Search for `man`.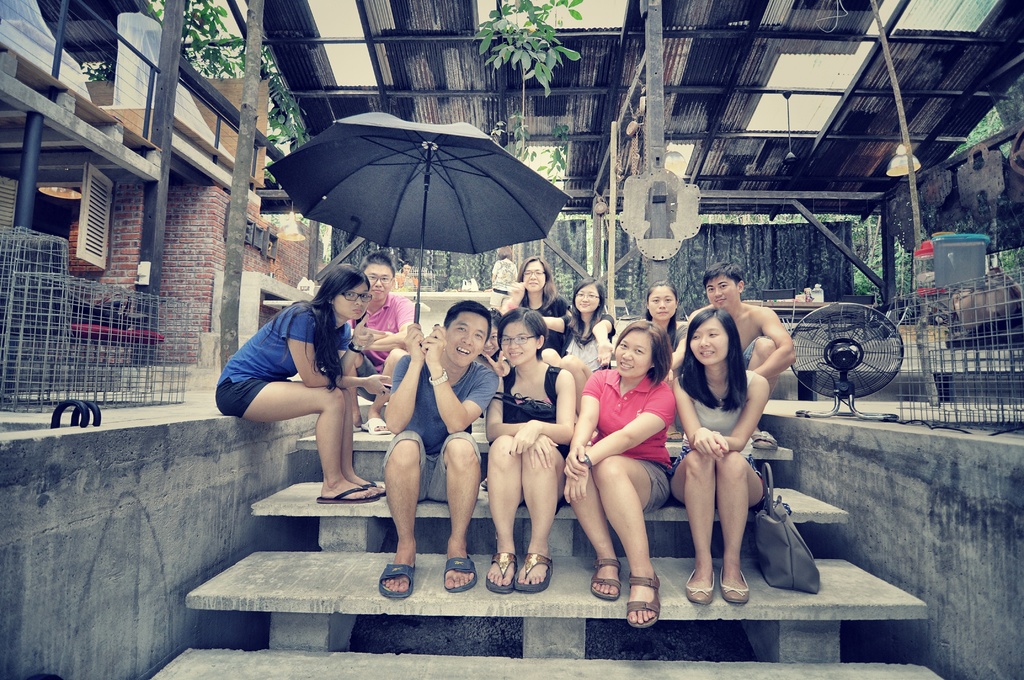
Found at pyautogui.locateOnScreen(373, 302, 501, 598).
